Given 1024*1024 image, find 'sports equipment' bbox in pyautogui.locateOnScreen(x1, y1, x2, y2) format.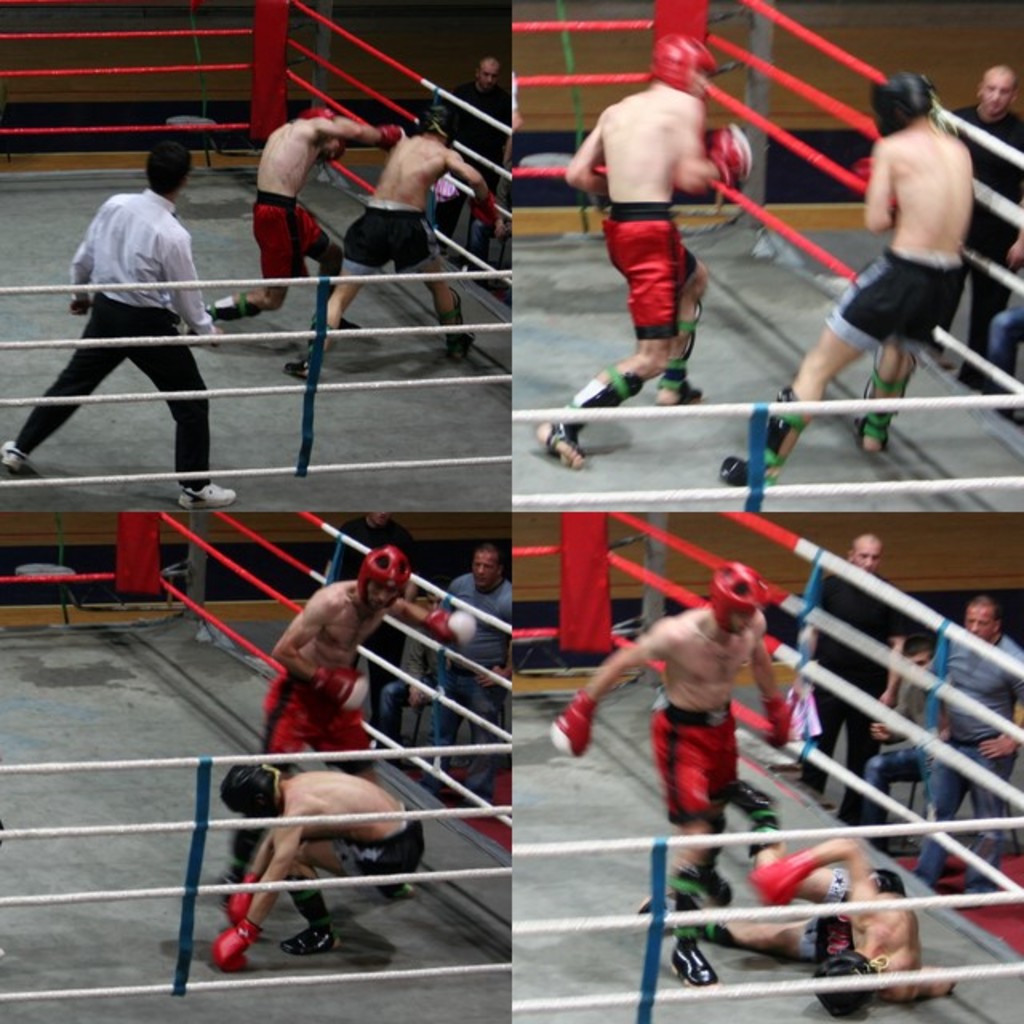
pyautogui.locateOnScreen(646, 27, 723, 104).
